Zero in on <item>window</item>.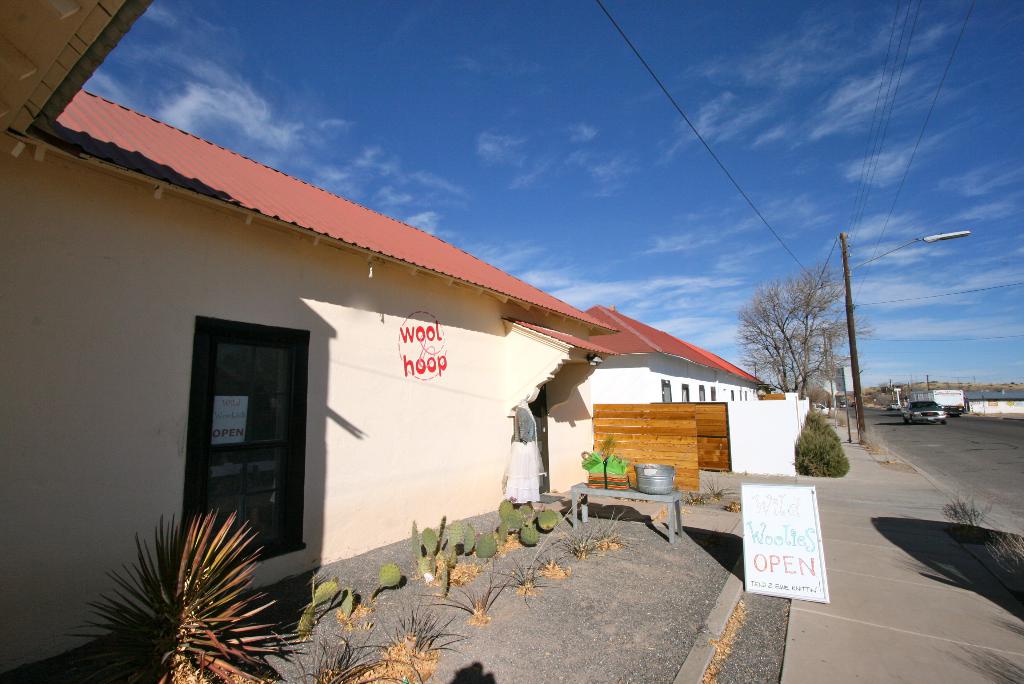
Zeroed in: pyautogui.locateOnScreen(660, 380, 671, 399).
